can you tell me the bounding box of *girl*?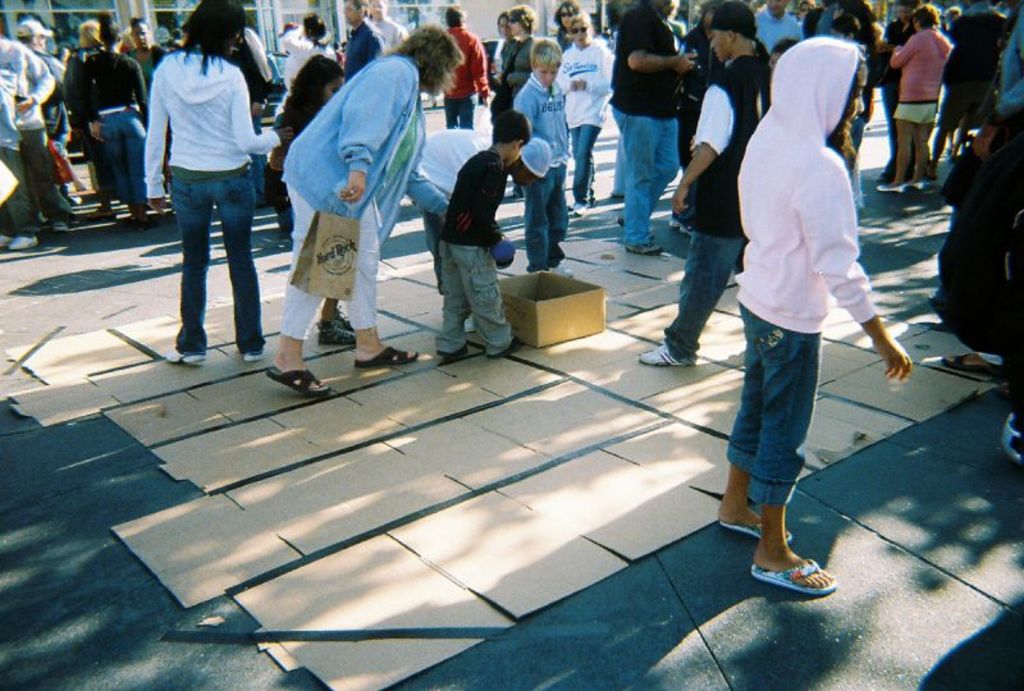
(x1=495, y1=15, x2=512, y2=73).
